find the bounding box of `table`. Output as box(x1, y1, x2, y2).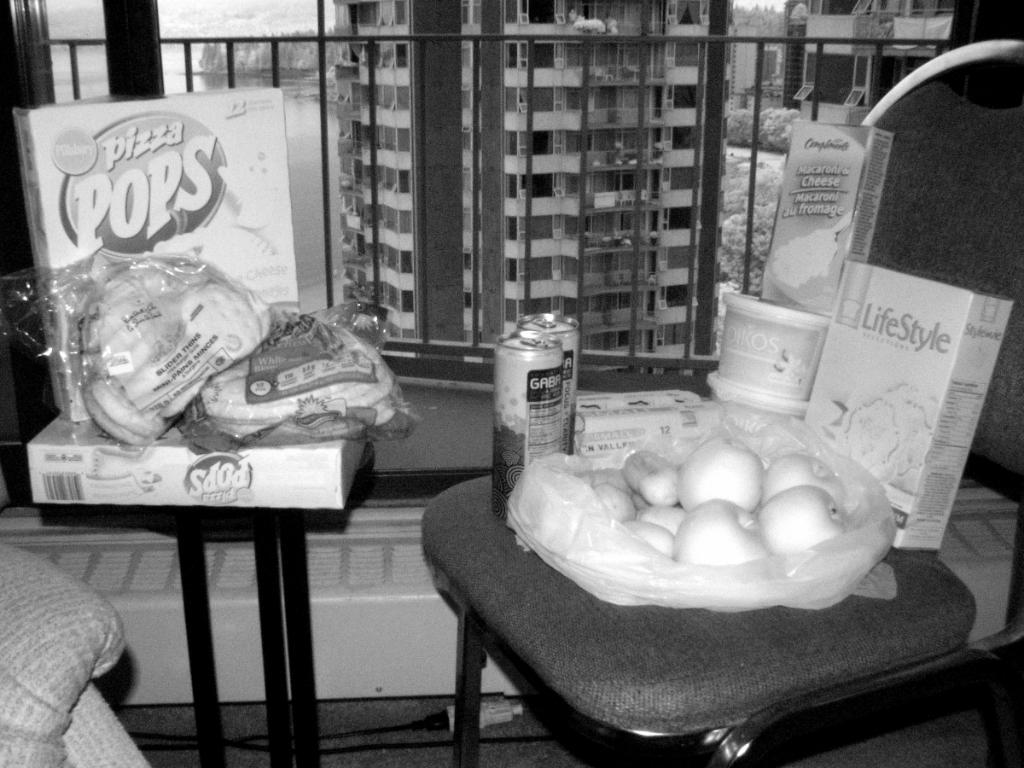
box(51, 416, 376, 752).
